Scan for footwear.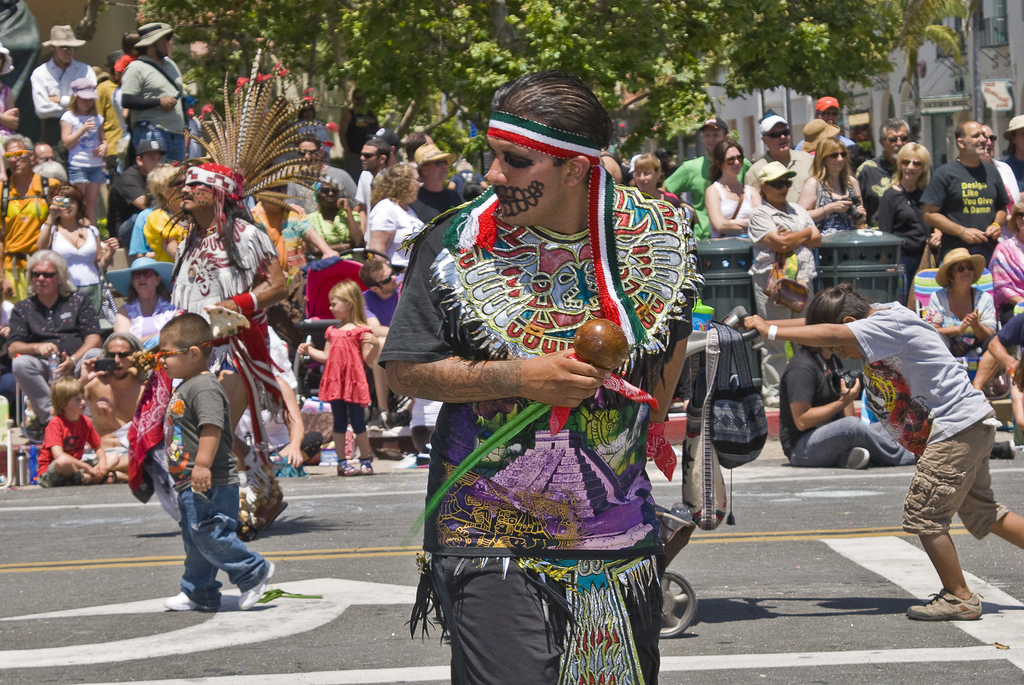
Scan result: region(100, 465, 119, 484).
